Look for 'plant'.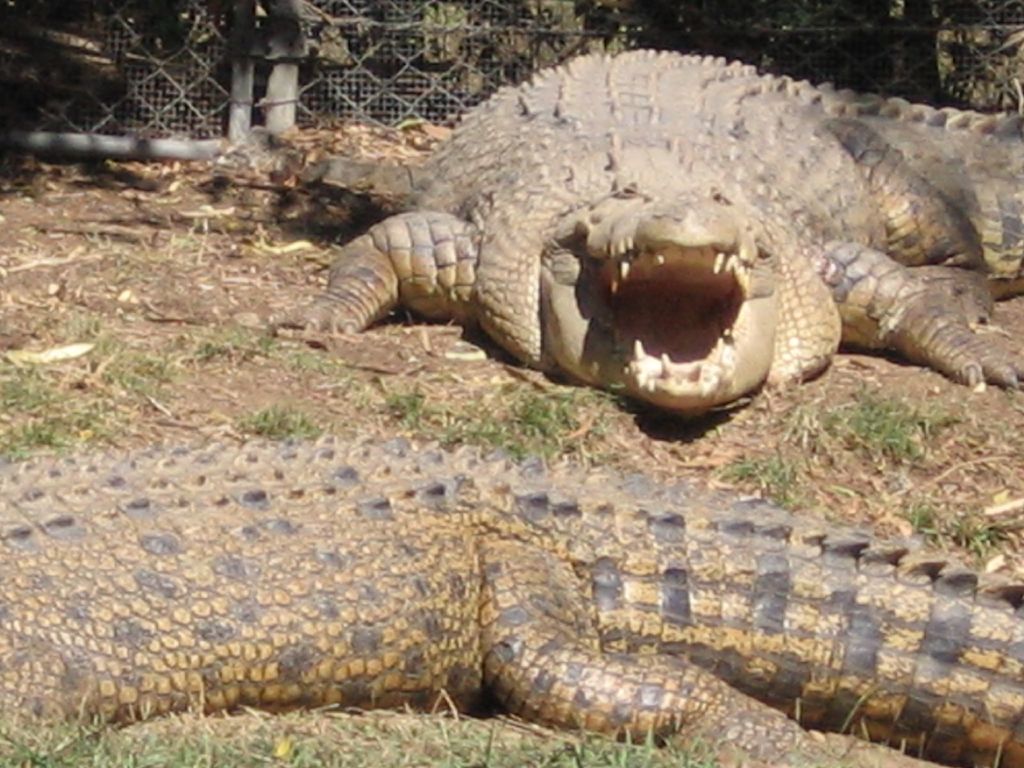
Found: bbox=(896, 490, 948, 539).
